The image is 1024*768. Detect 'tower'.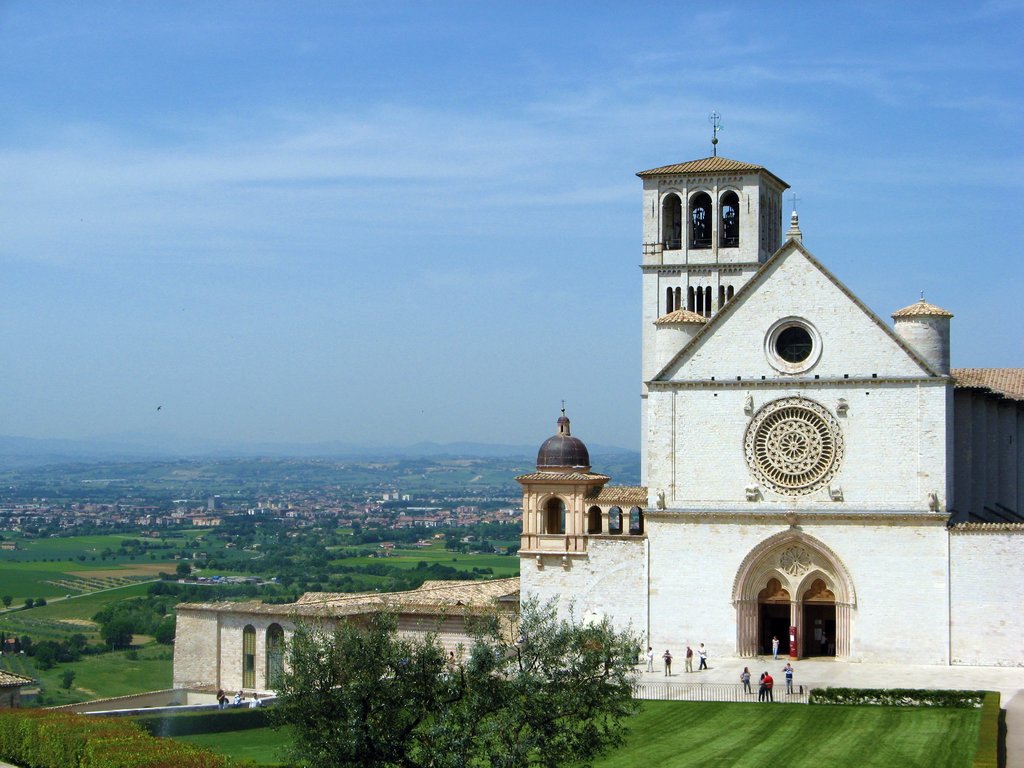
Detection: x1=641, y1=118, x2=796, y2=360.
